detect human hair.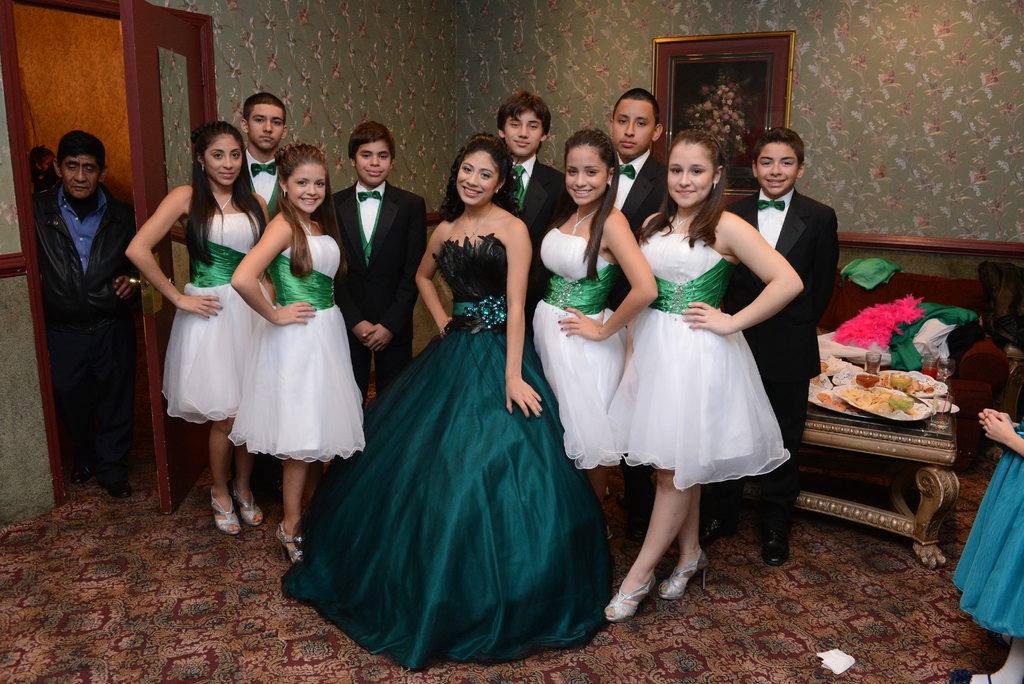
Detected at {"x1": 636, "y1": 127, "x2": 725, "y2": 248}.
